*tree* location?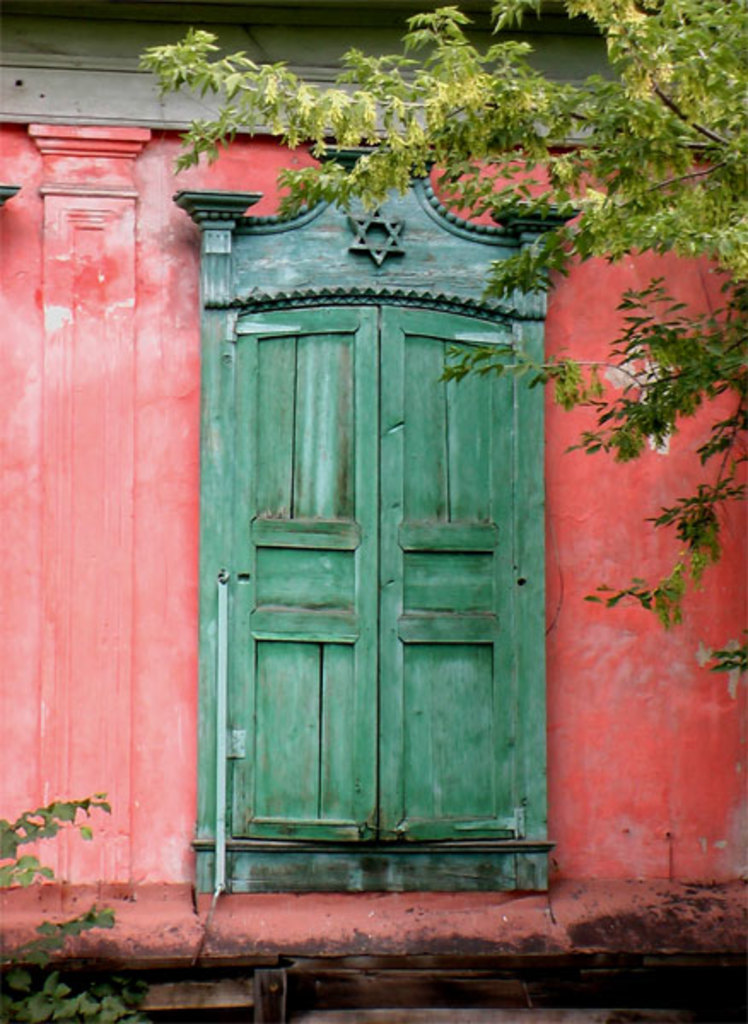
(left=441, top=276, right=746, bottom=664)
